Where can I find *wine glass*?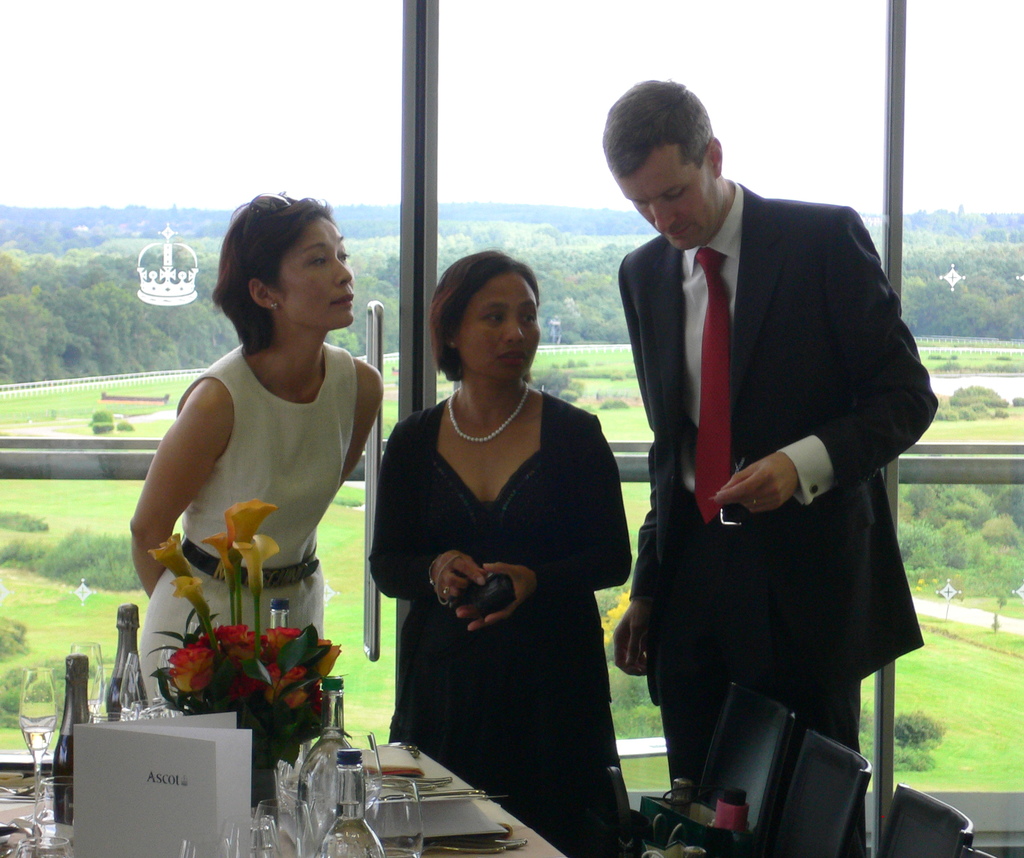
You can find it at BBox(173, 837, 221, 857).
